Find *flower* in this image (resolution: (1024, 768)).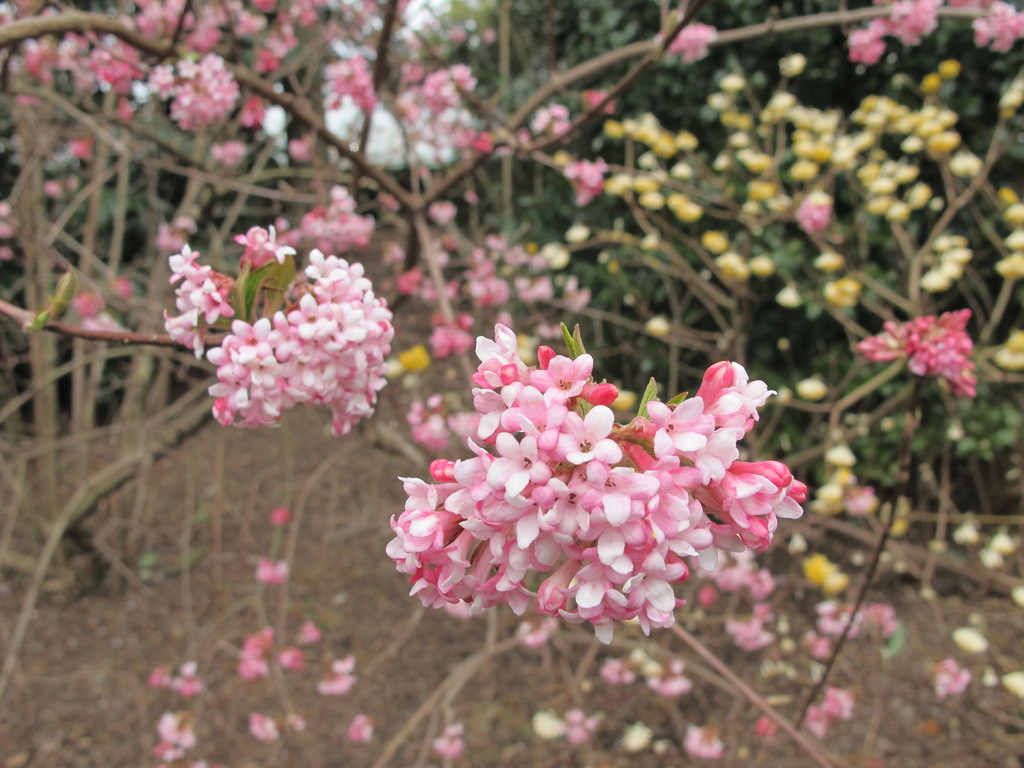
select_region(528, 709, 577, 739).
